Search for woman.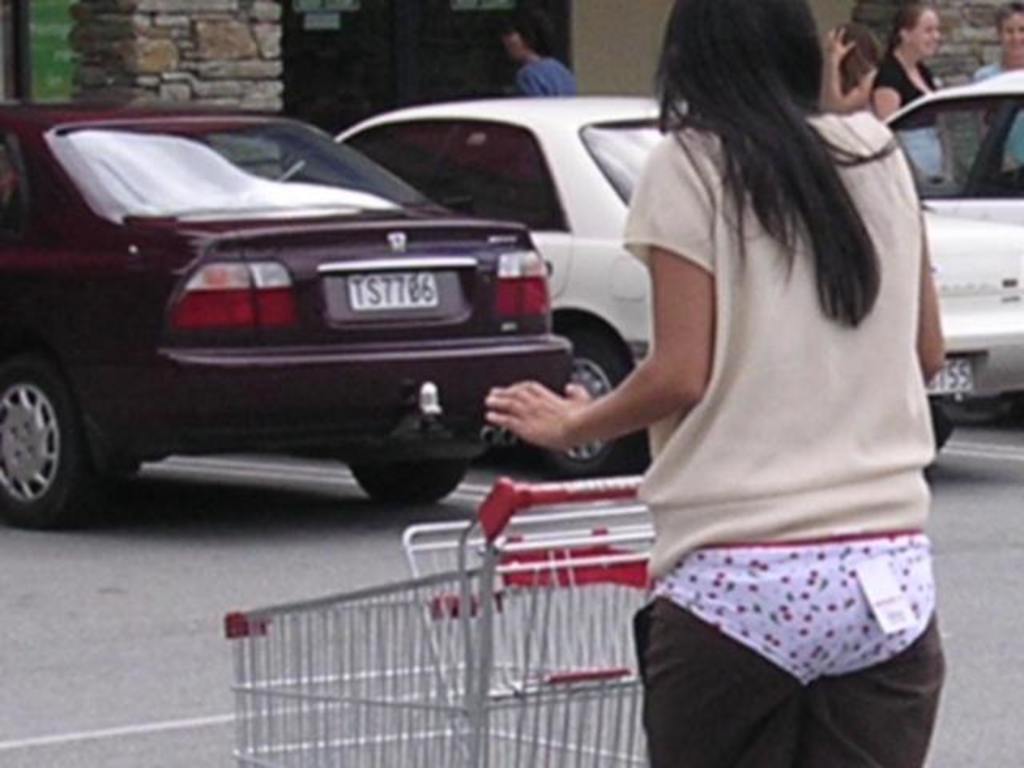
Found at bbox(507, 6, 933, 767).
